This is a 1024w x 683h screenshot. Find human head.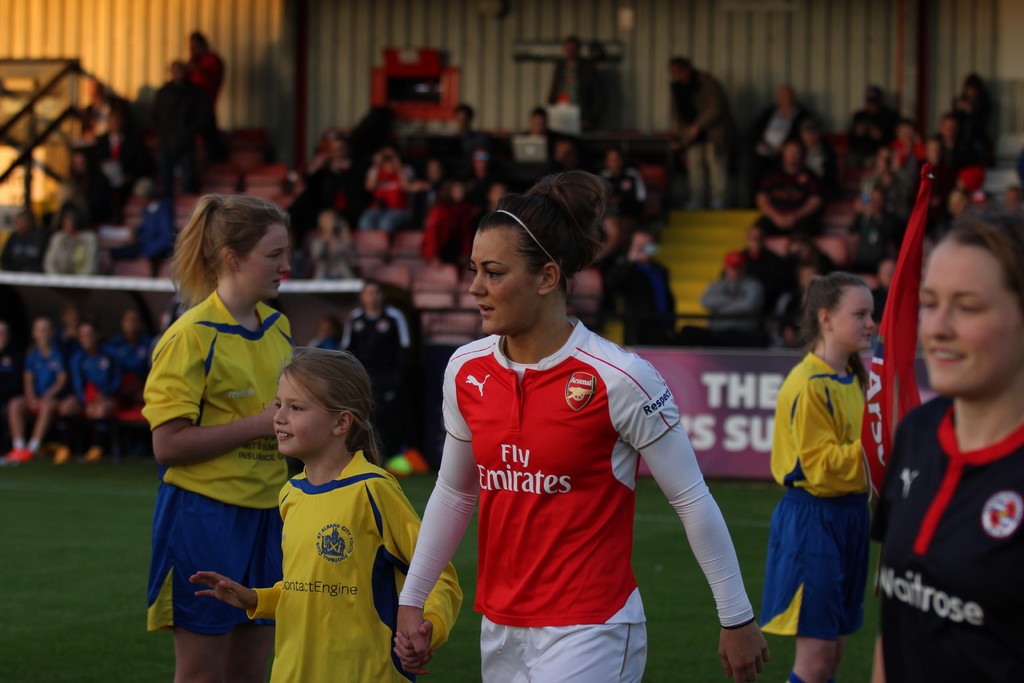
Bounding box: 941 118 959 138.
